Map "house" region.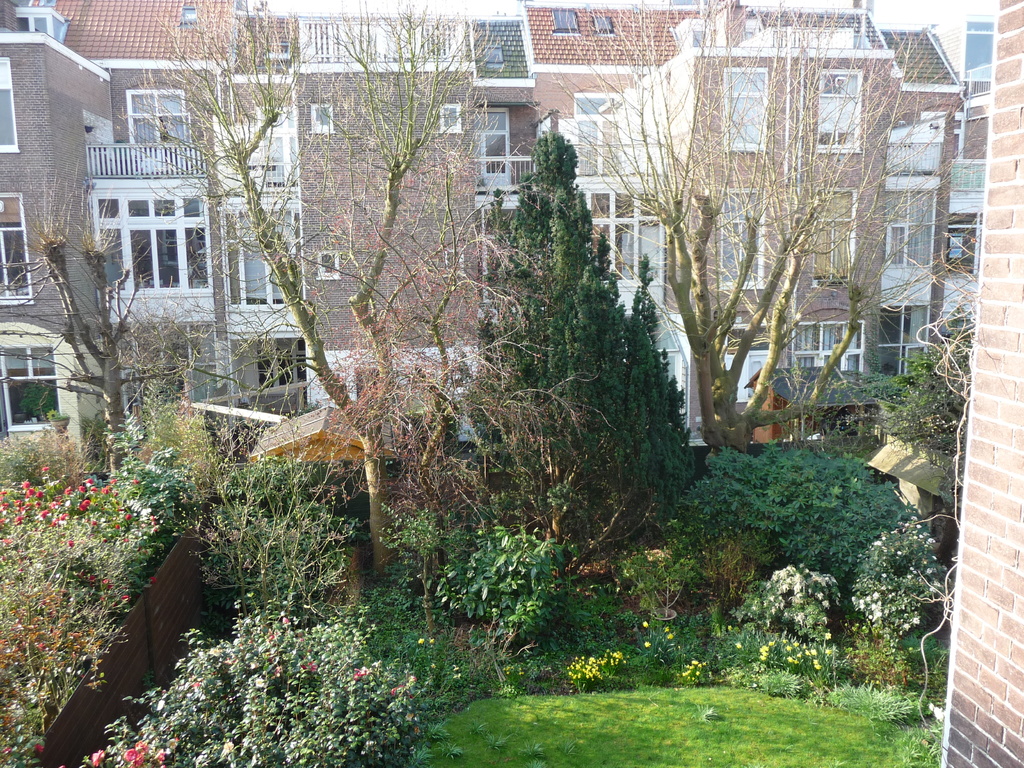
Mapped to left=0, top=0, right=117, bottom=483.
